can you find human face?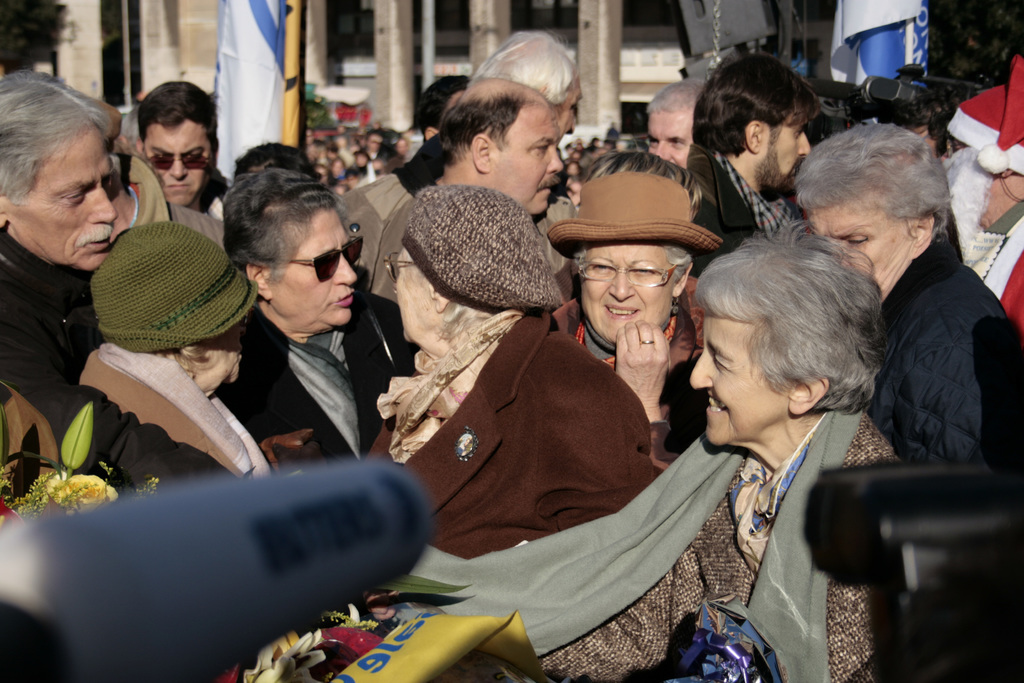
Yes, bounding box: box=[808, 192, 915, 305].
